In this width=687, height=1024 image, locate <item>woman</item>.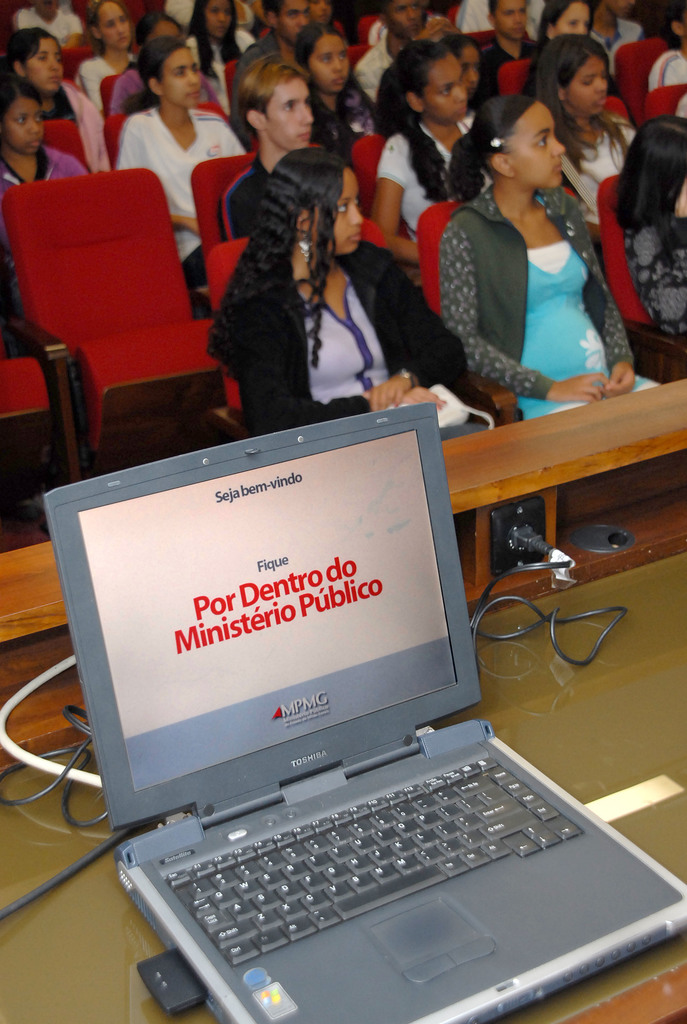
Bounding box: [200, 168, 490, 540].
